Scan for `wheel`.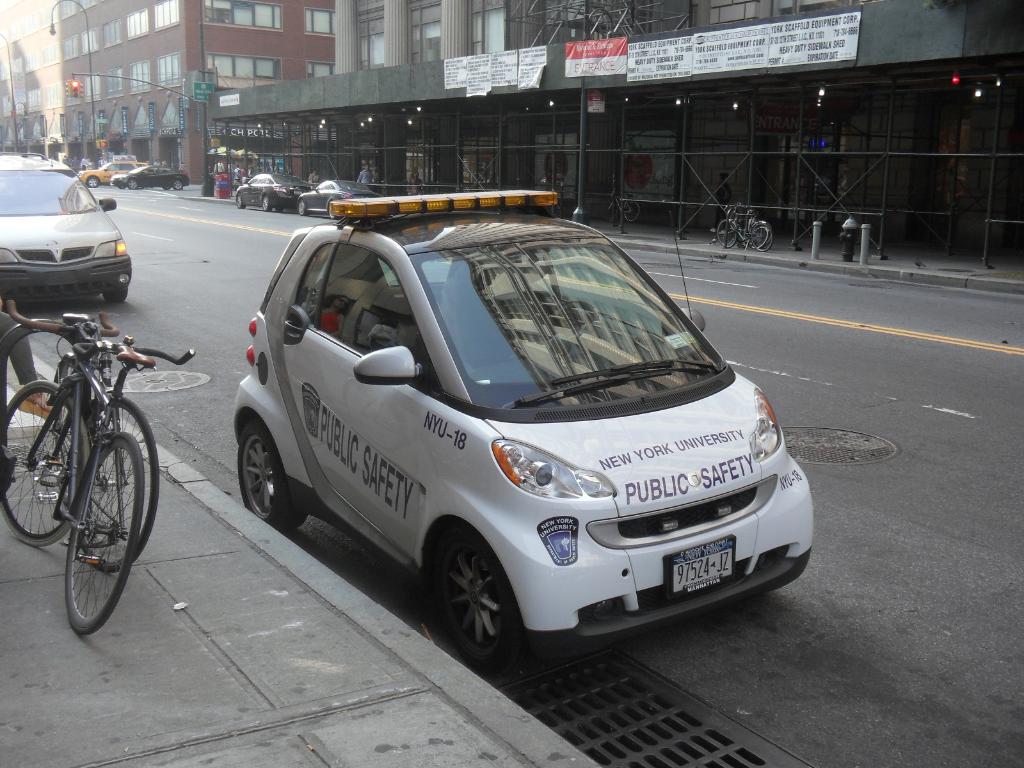
Scan result: (102, 288, 132, 303).
